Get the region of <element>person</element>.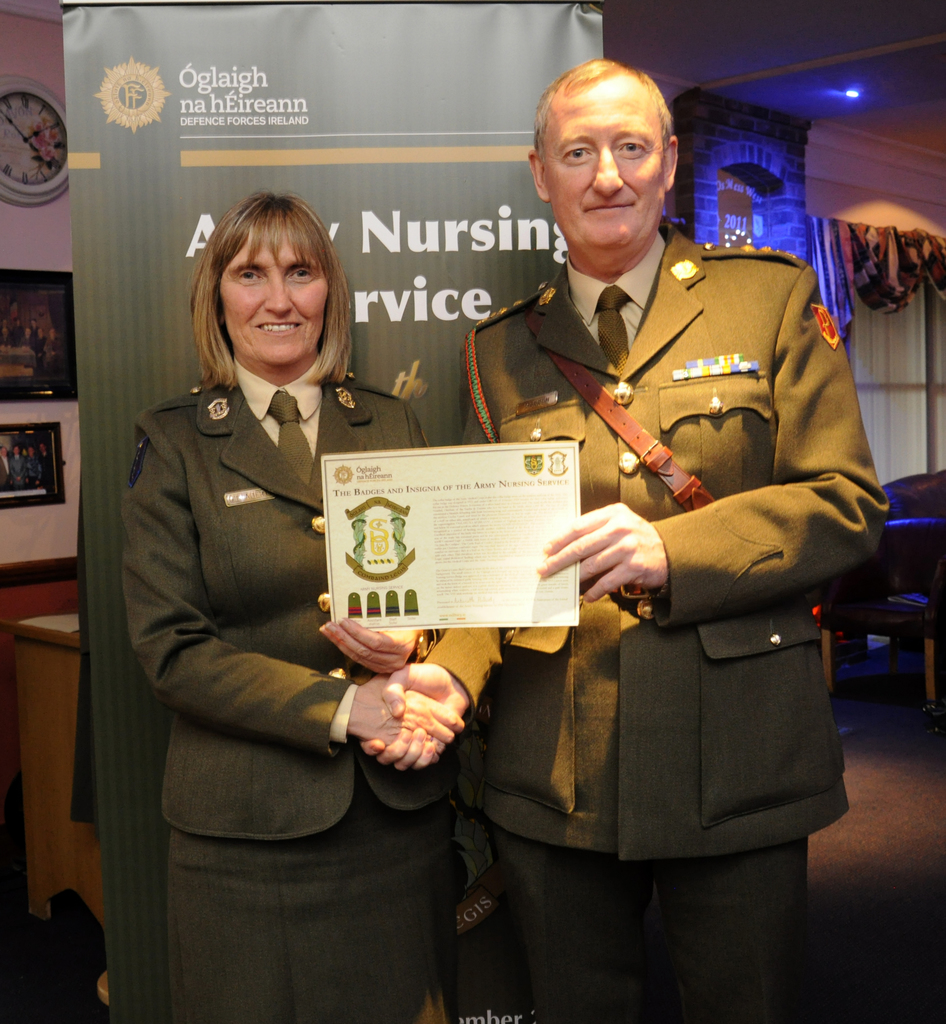
(24,444,43,489).
